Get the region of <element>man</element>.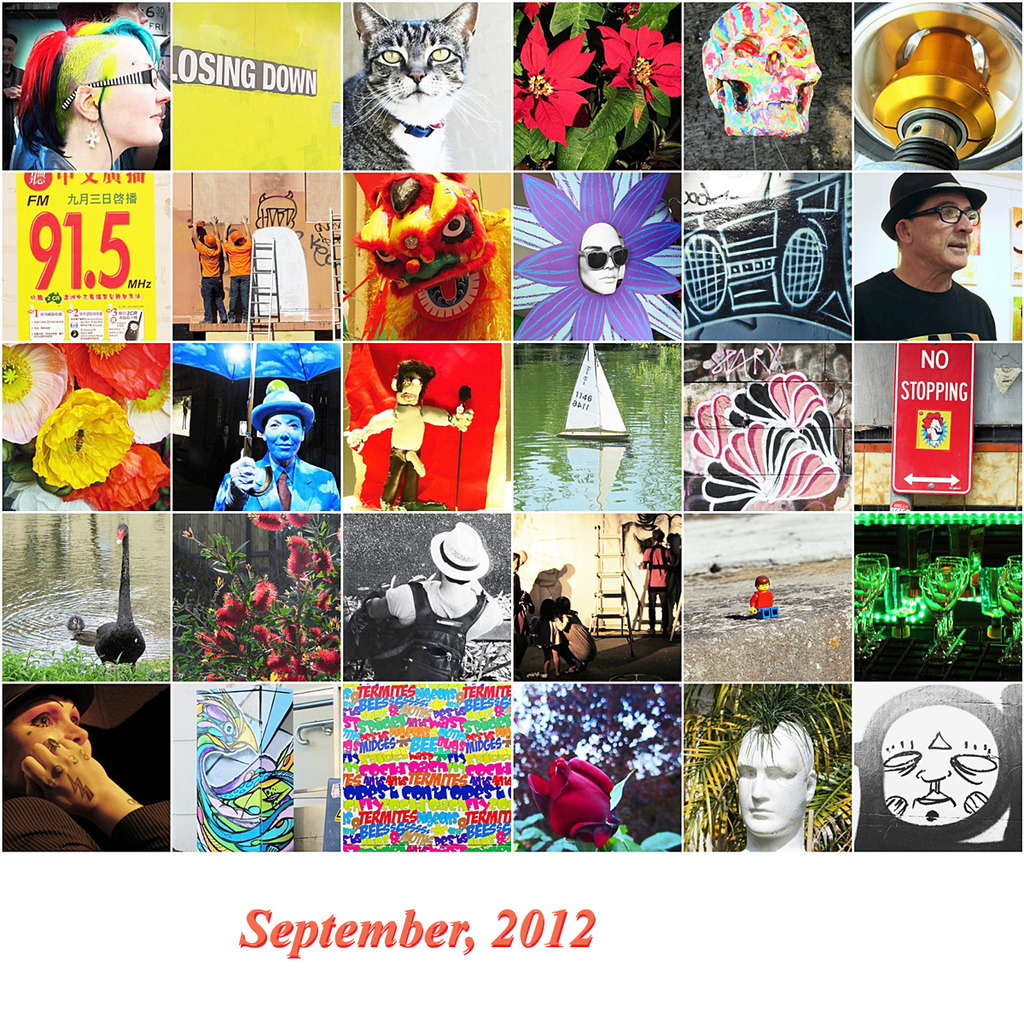
l=852, t=170, r=999, b=342.
